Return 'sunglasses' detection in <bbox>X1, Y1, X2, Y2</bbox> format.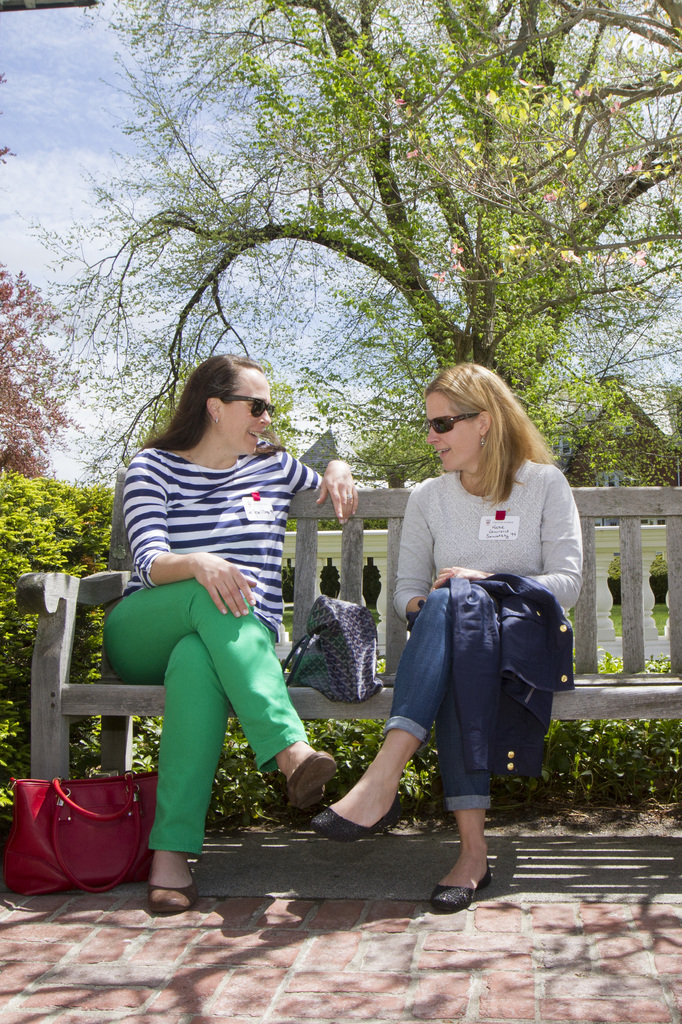
<bbox>225, 396, 272, 419</bbox>.
